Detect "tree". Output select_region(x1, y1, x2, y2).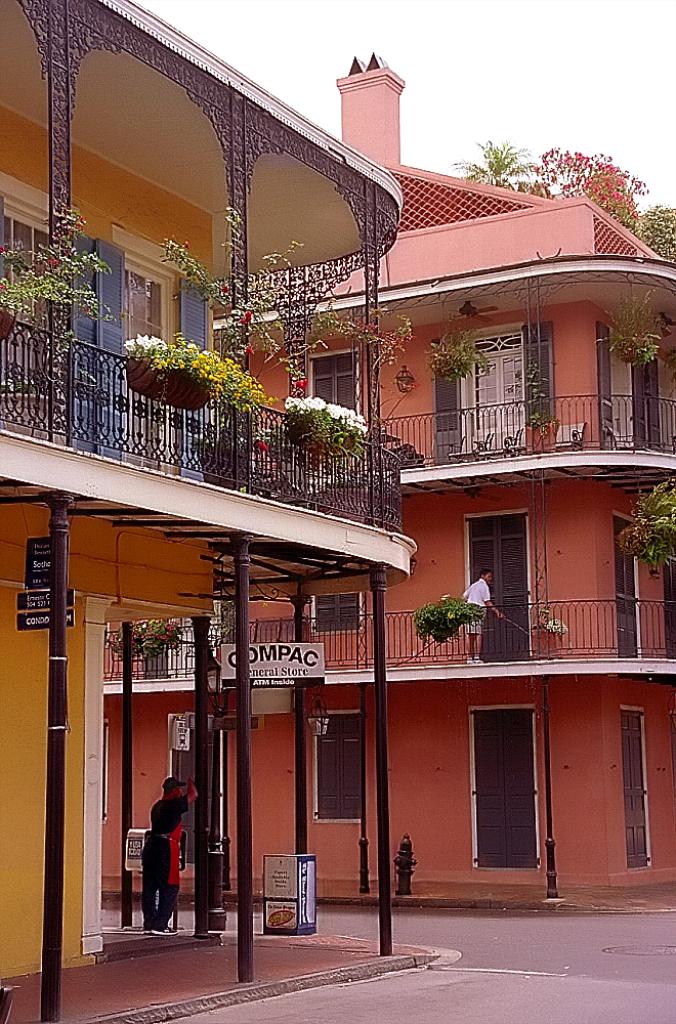
select_region(538, 144, 639, 237).
